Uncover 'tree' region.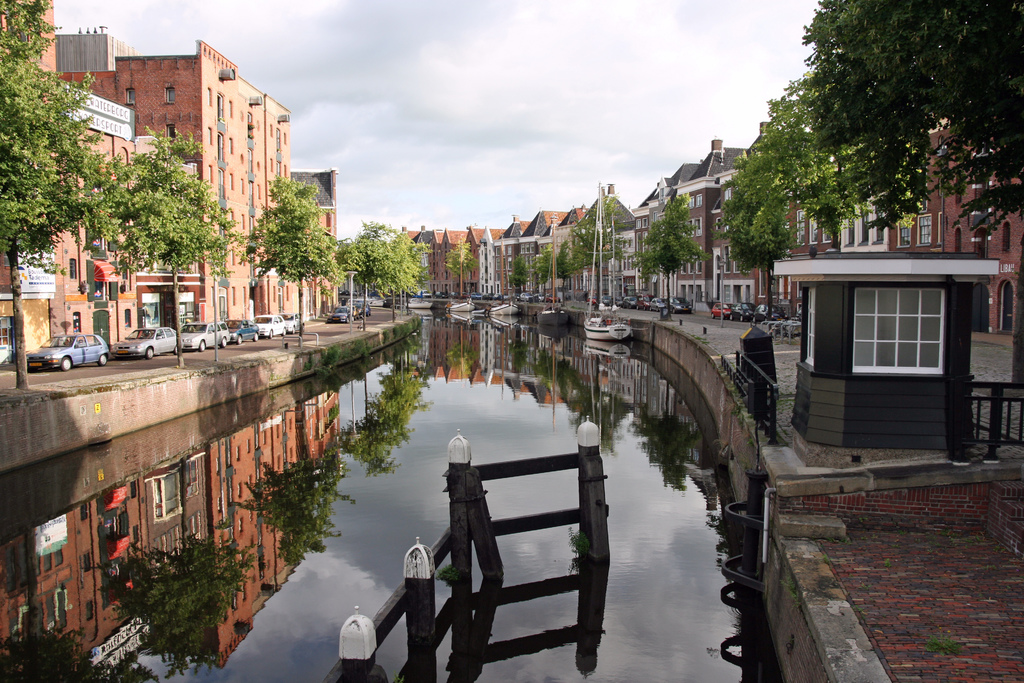
Uncovered: rect(249, 173, 338, 340).
